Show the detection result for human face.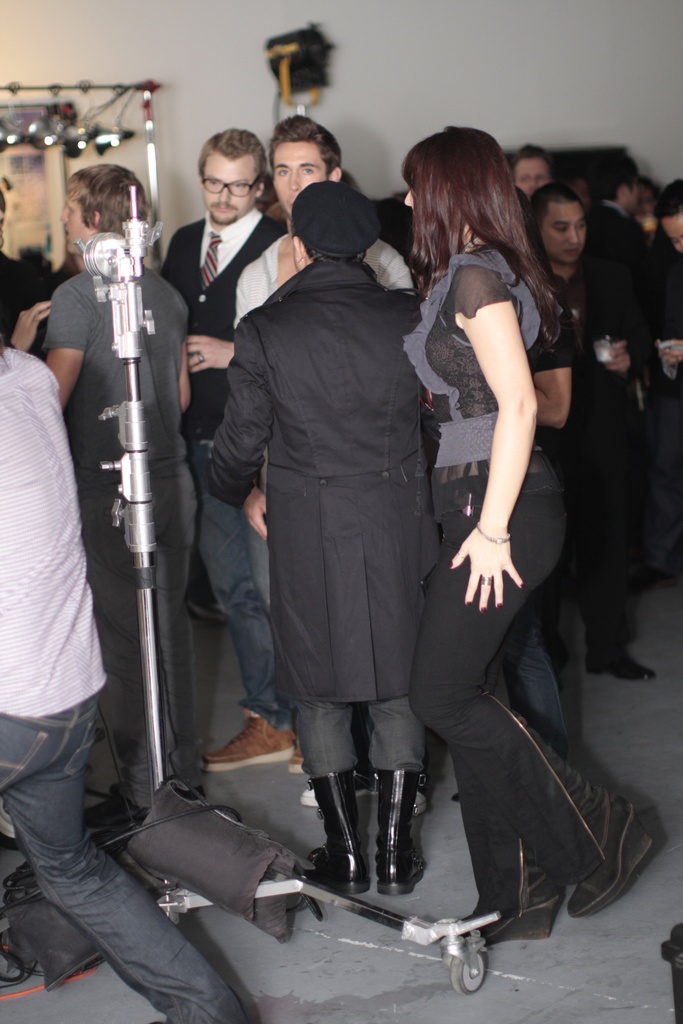
select_region(55, 192, 92, 257).
